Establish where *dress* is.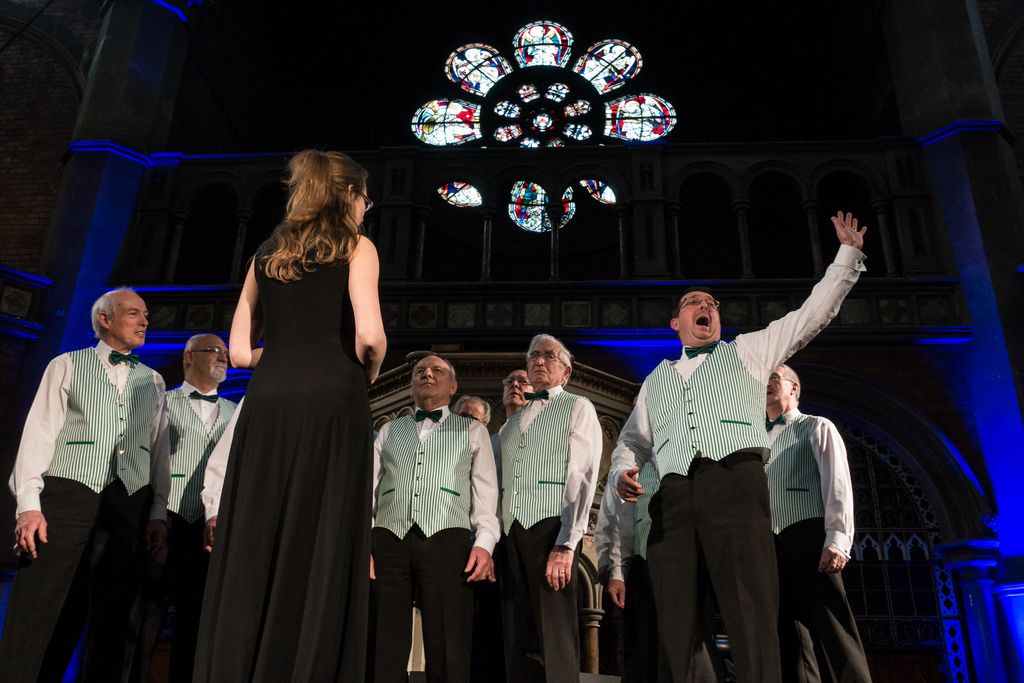
Established at (left=196, top=151, right=376, bottom=681).
